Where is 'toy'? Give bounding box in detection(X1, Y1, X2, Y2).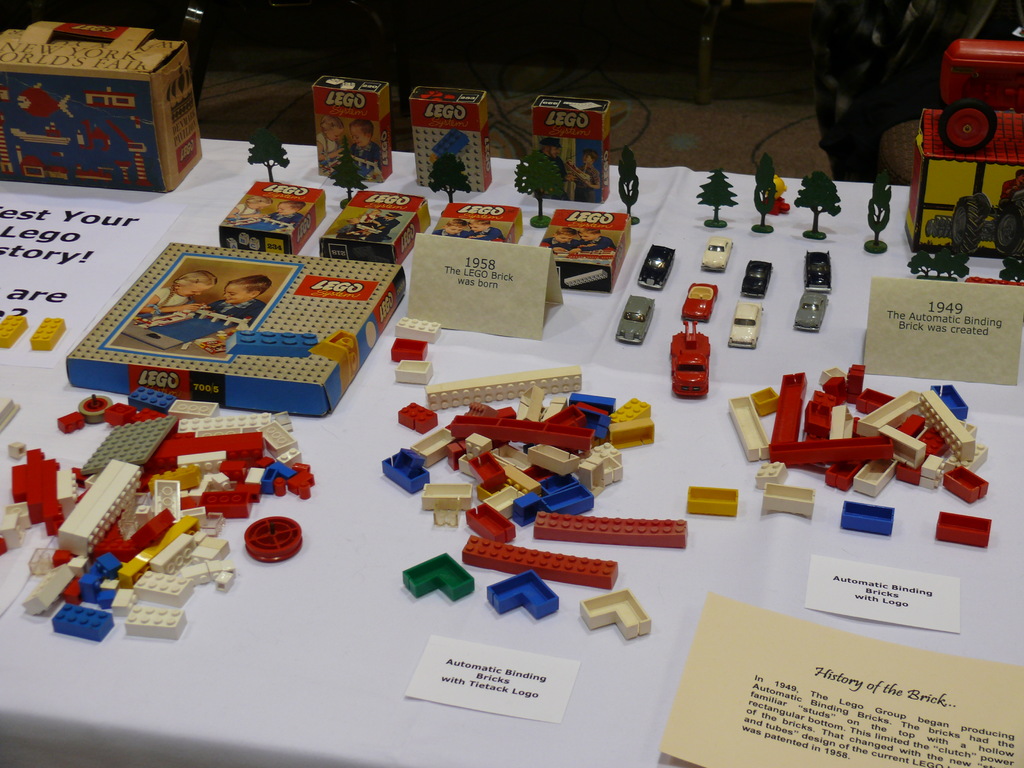
detection(699, 241, 737, 276).
